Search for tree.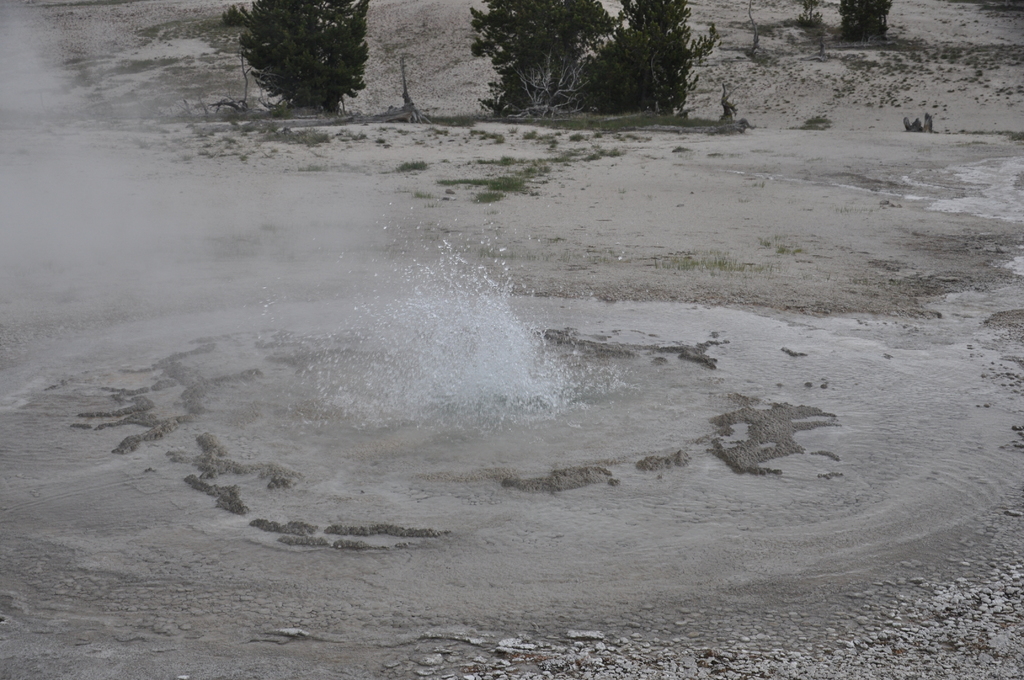
Found at x1=231 y1=0 x2=379 y2=111.
